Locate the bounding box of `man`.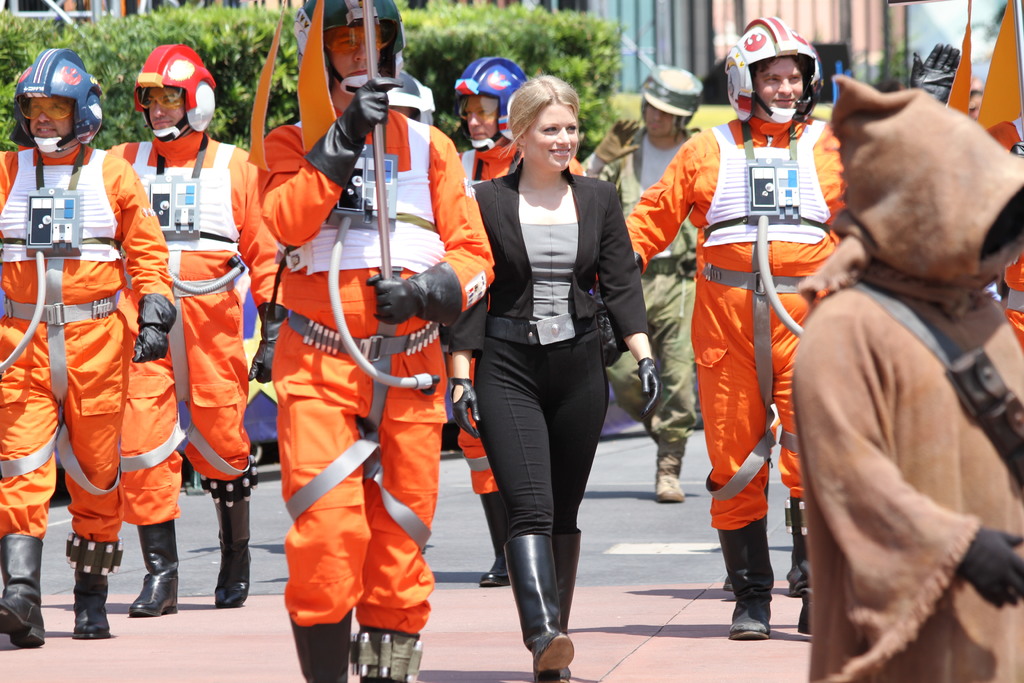
Bounding box: x1=108, y1=37, x2=295, y2=621.
